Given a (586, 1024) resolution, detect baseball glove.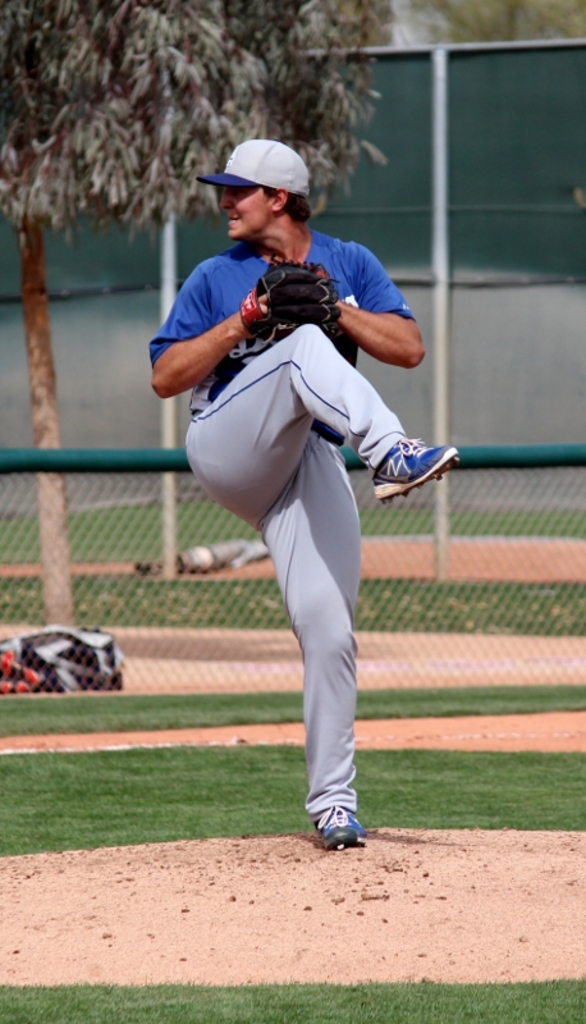
[left=262, top=256, right=342, bottom=343].
